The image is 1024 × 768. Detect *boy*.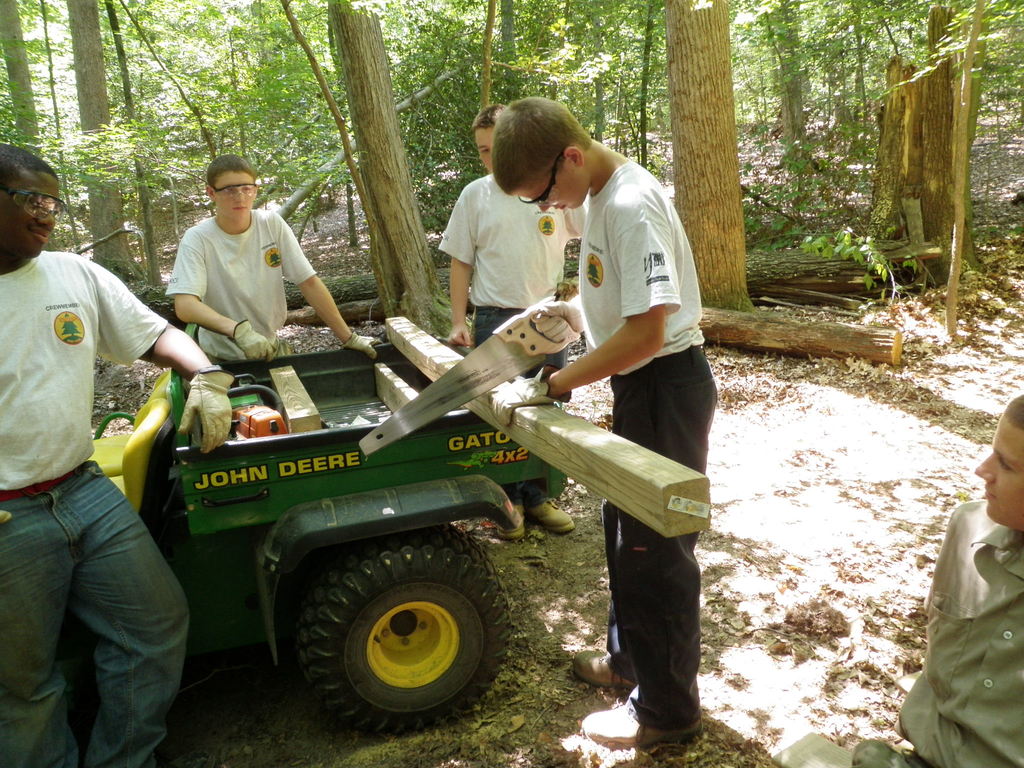
Detection: l=491, t=93, r=729, b=746.
